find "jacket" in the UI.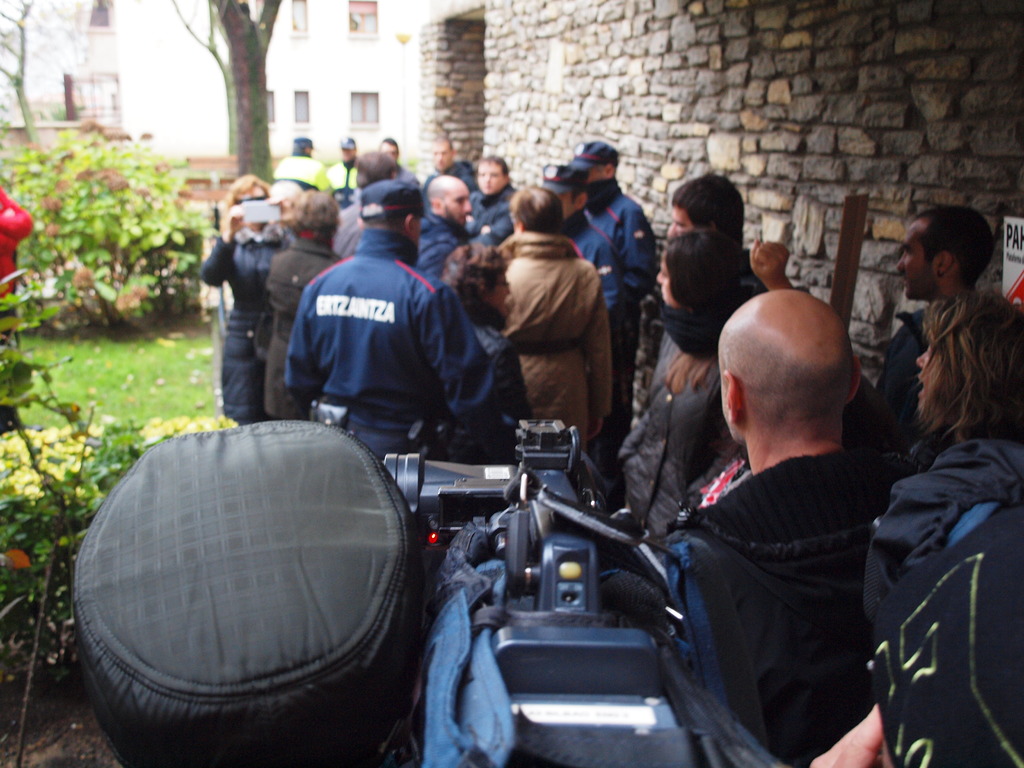
UI element at region(0, 191, 33, 301).
